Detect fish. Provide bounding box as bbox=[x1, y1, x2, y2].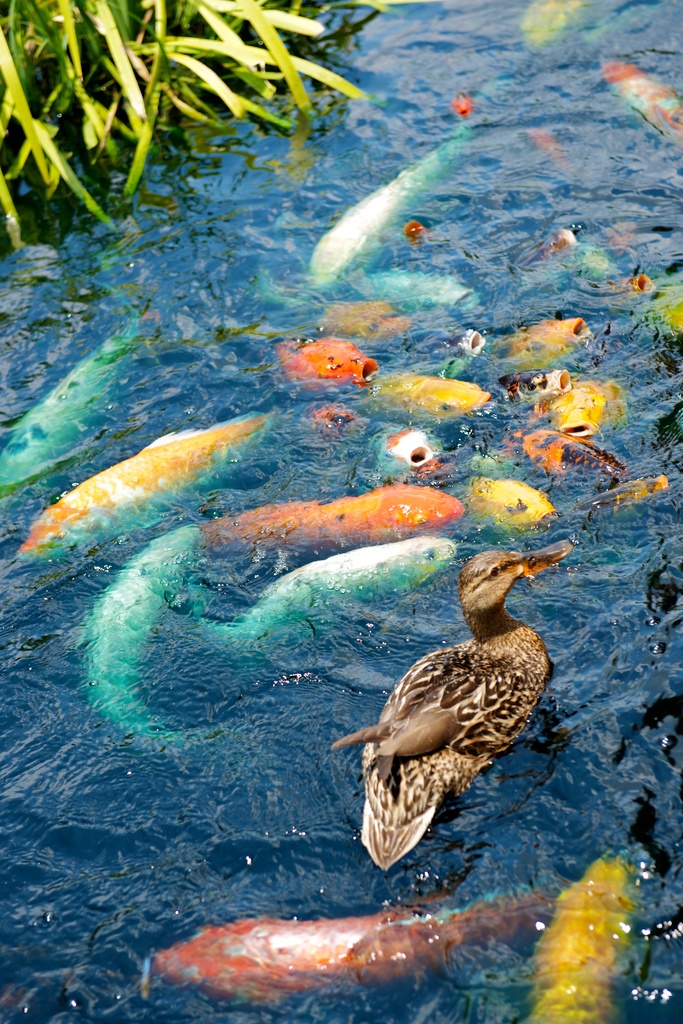
bbox=[509, 0, 580, 56].
